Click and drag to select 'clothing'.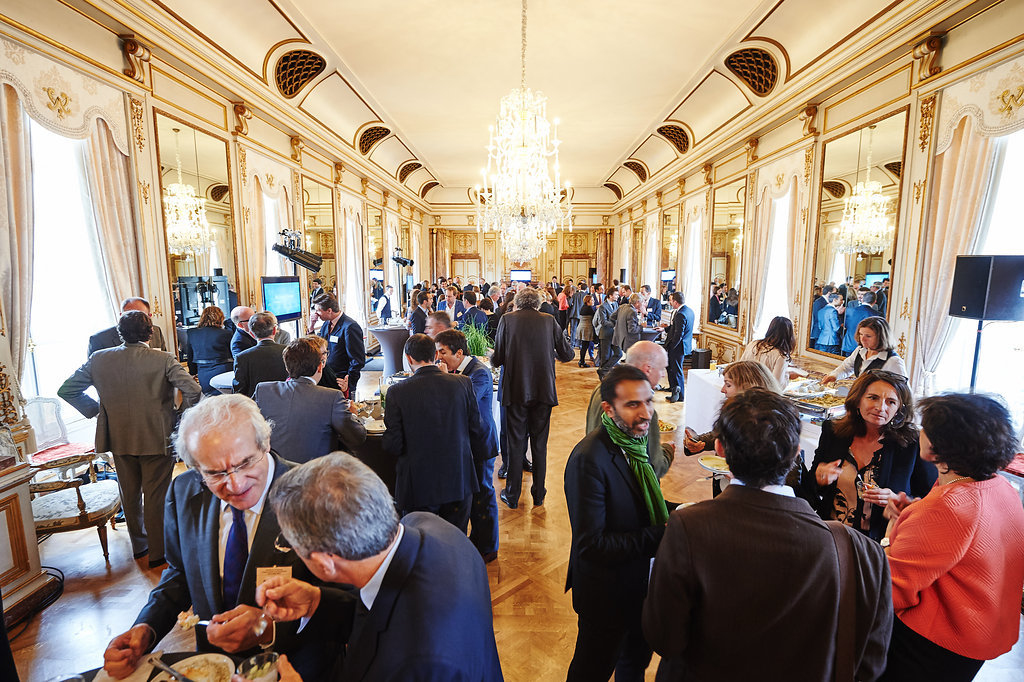
Selection: left=663, top=304, right=698, bottom=405.
